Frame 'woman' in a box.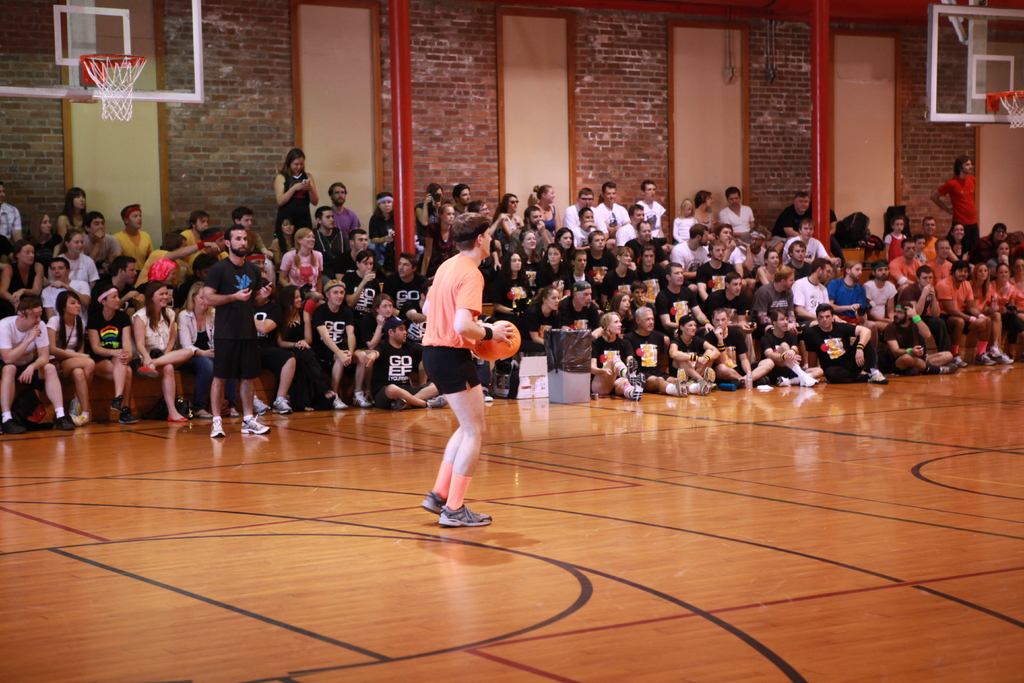
box(528, 179, 562, 237).
